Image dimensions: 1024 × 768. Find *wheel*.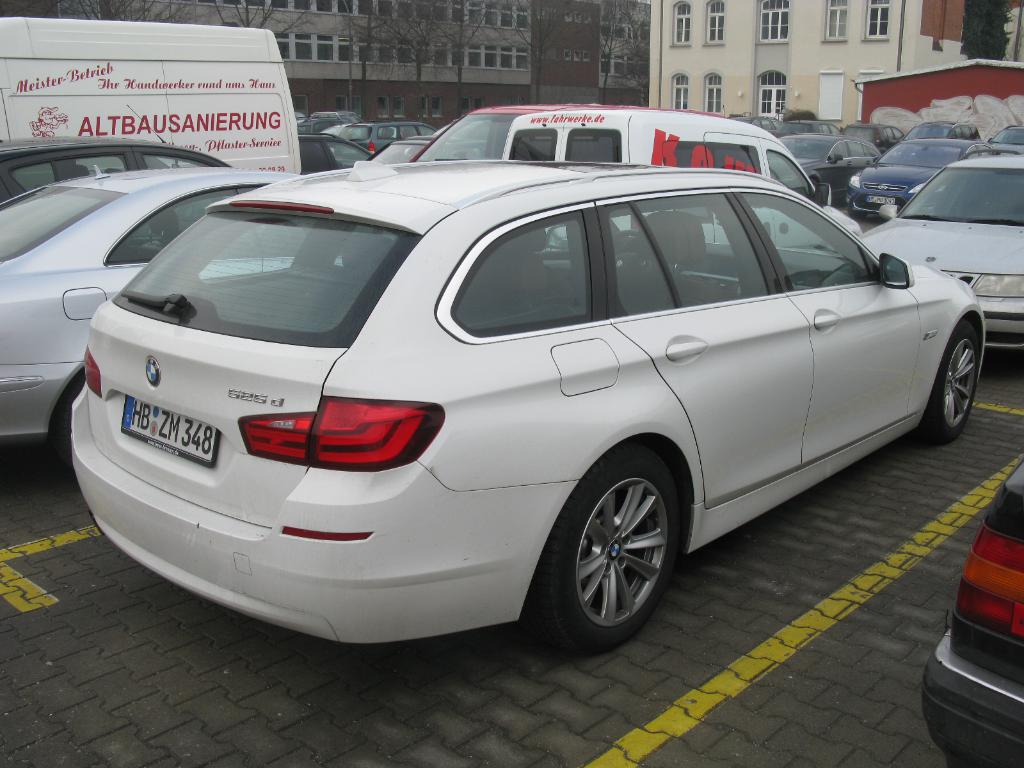
bbox(540, 464, 698, 646).
